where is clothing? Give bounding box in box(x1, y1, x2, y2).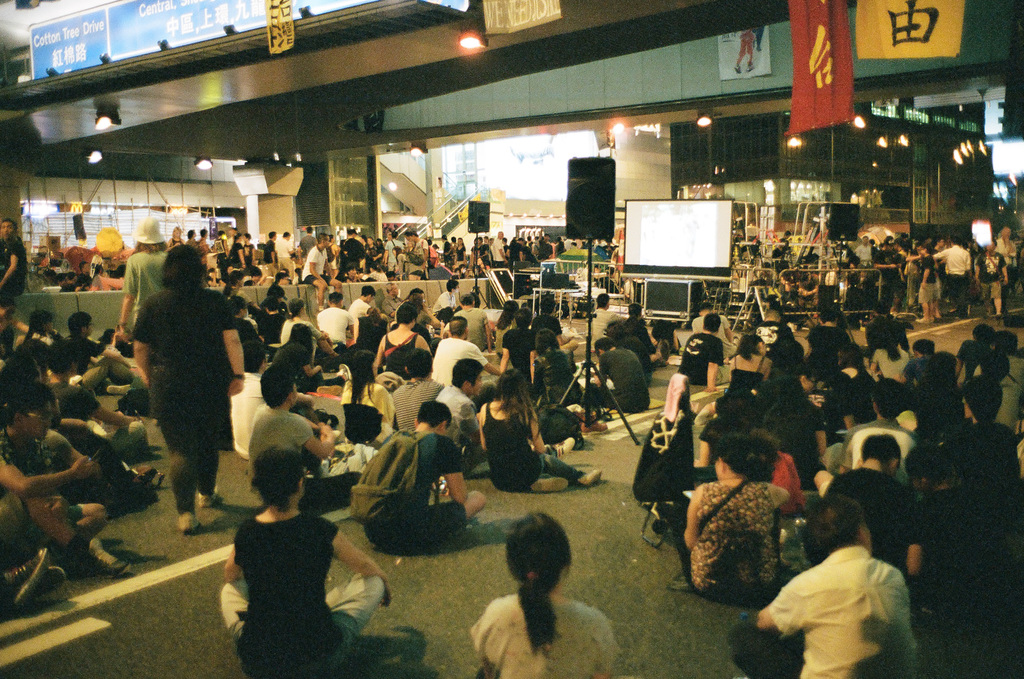
box(972, 250, 1007, 302).
